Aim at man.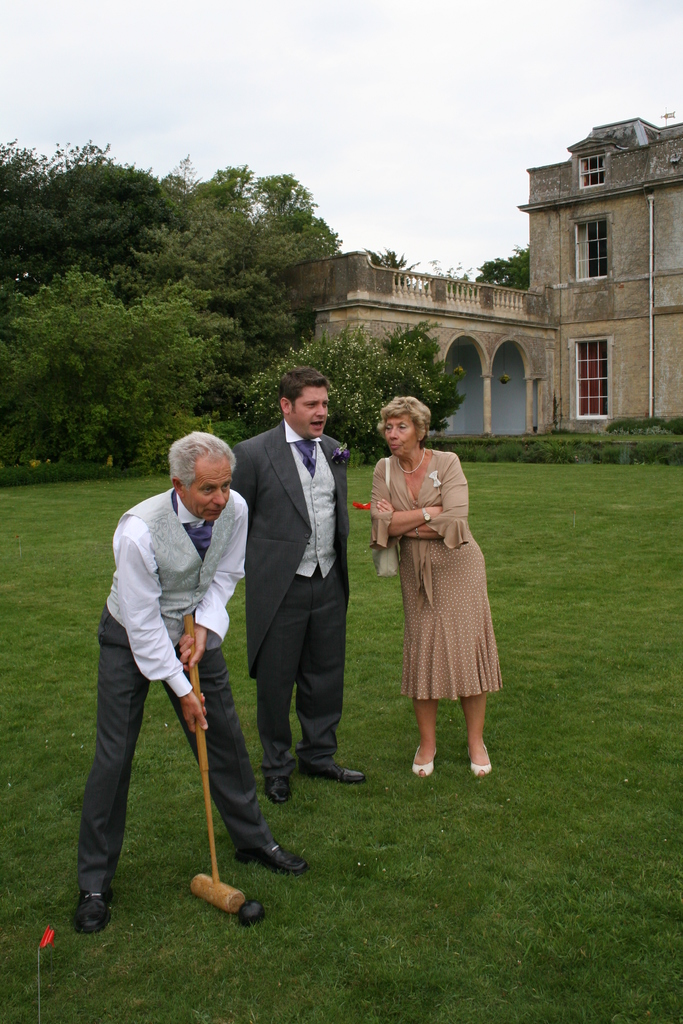
Aimed at [x1=224, y1=359, x2=370, y2=813].
